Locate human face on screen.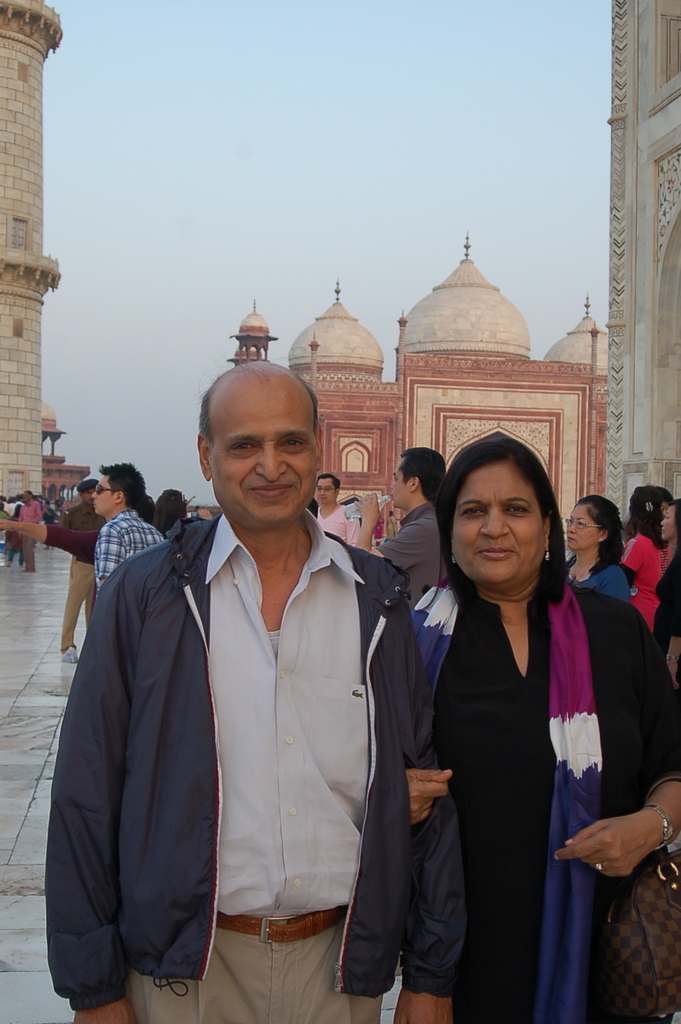
On screen at 315,478,333,505.
